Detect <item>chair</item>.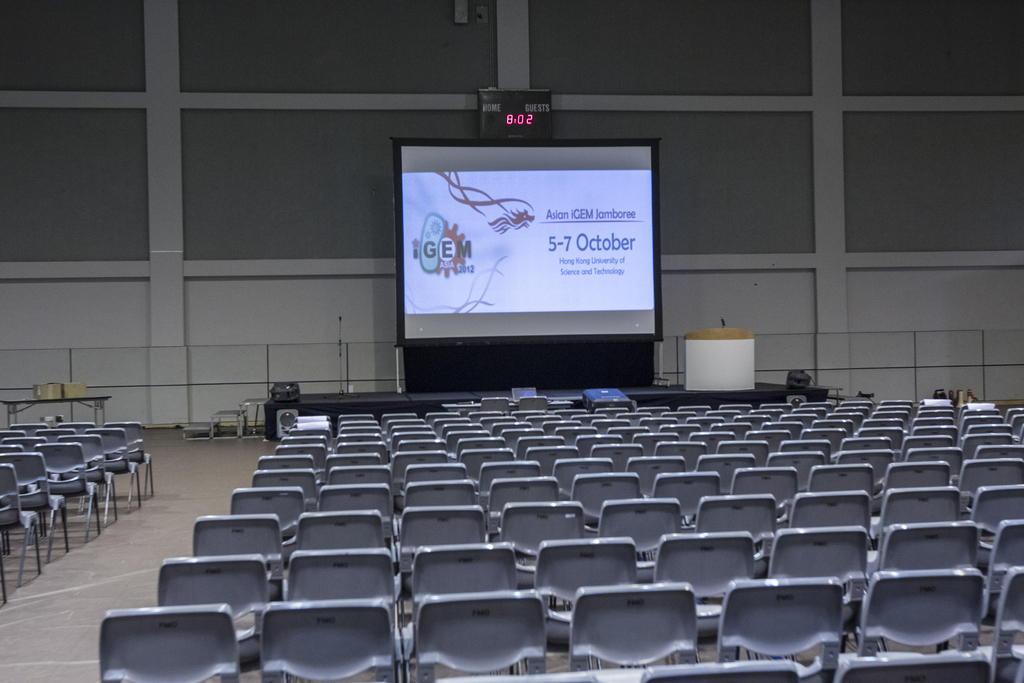
Detected at [257, 597, 401, 682].
